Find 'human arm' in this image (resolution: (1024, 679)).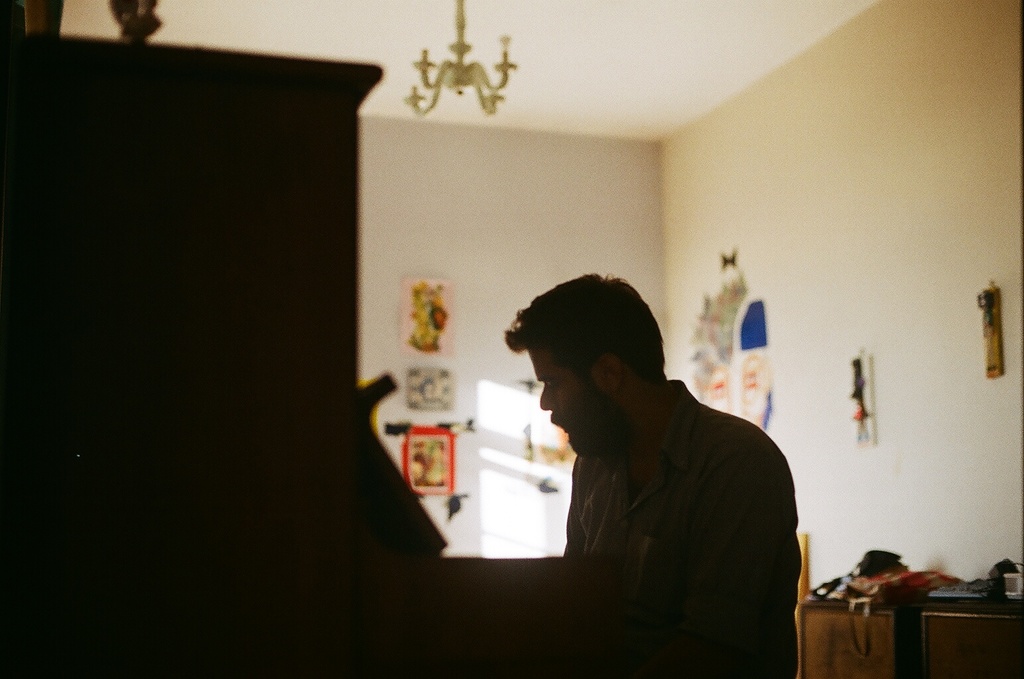
[483,436,782,657].
